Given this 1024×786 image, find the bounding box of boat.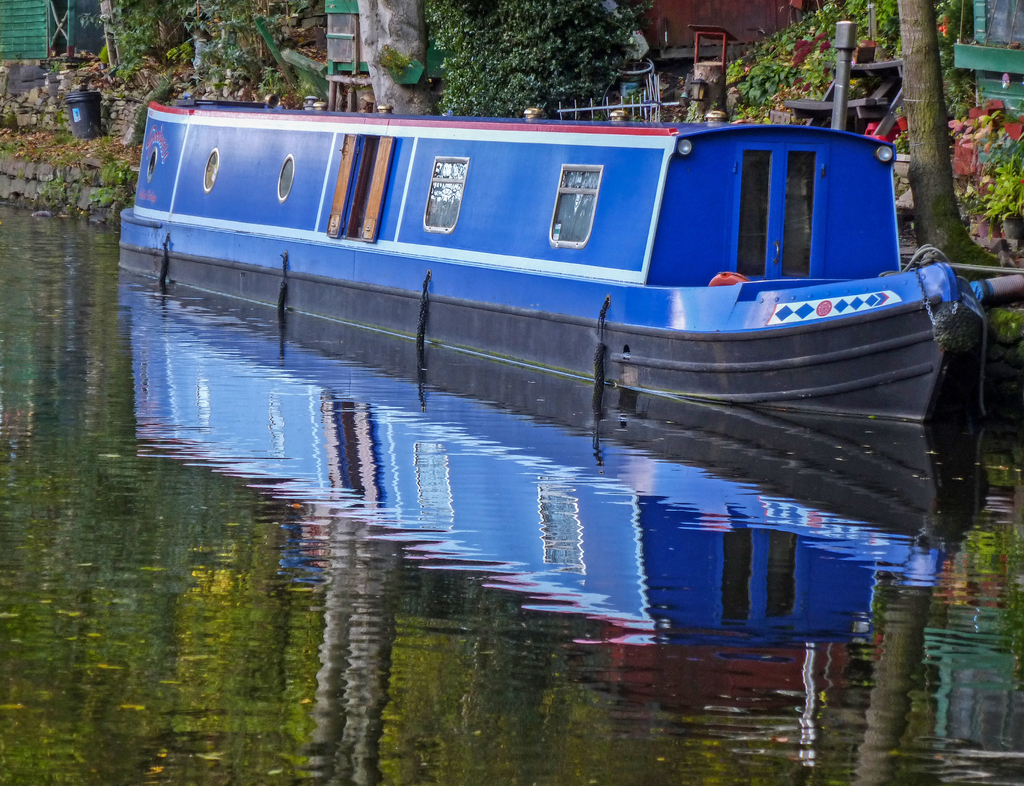
[106, 38, 1023, 426].
